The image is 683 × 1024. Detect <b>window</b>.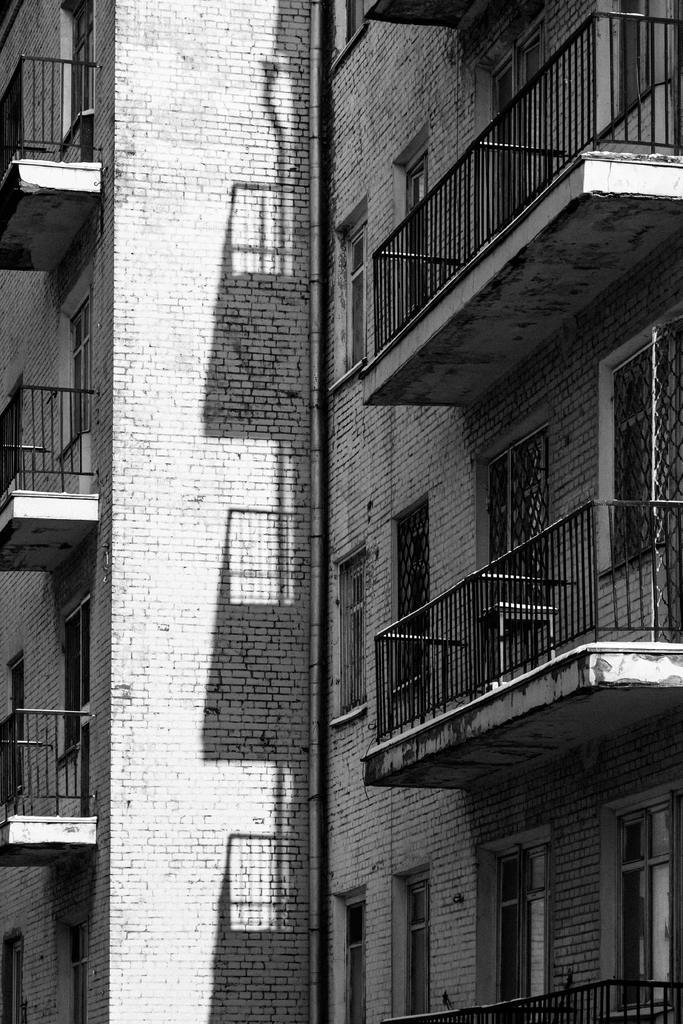
Detection: <box>325,545,368,727</box>.
